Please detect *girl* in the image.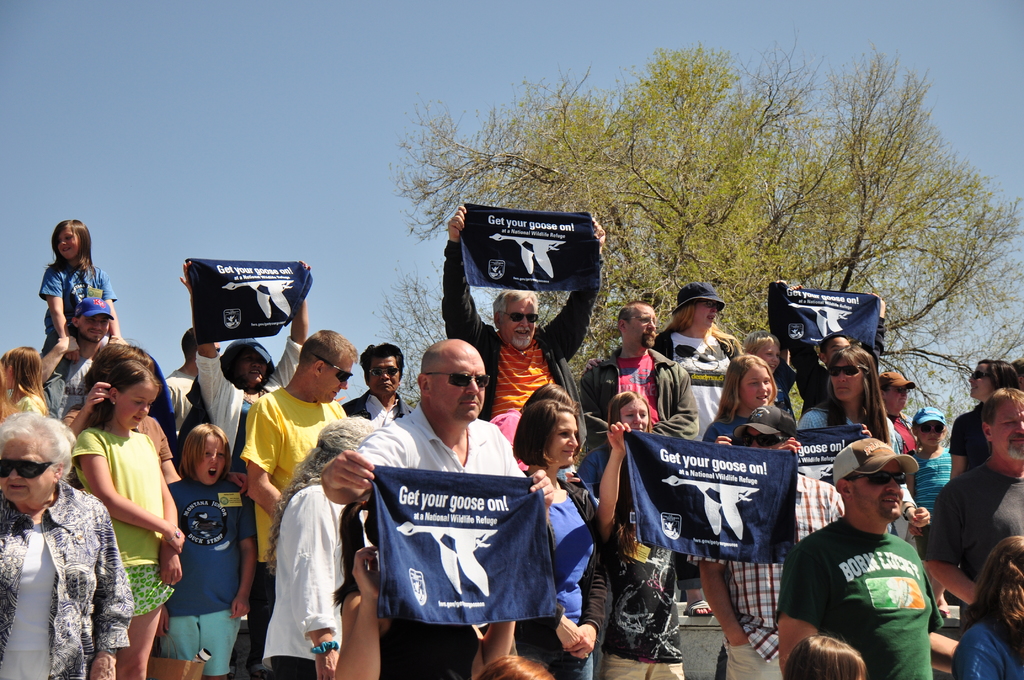
crop(0, 347, 47, 417).
